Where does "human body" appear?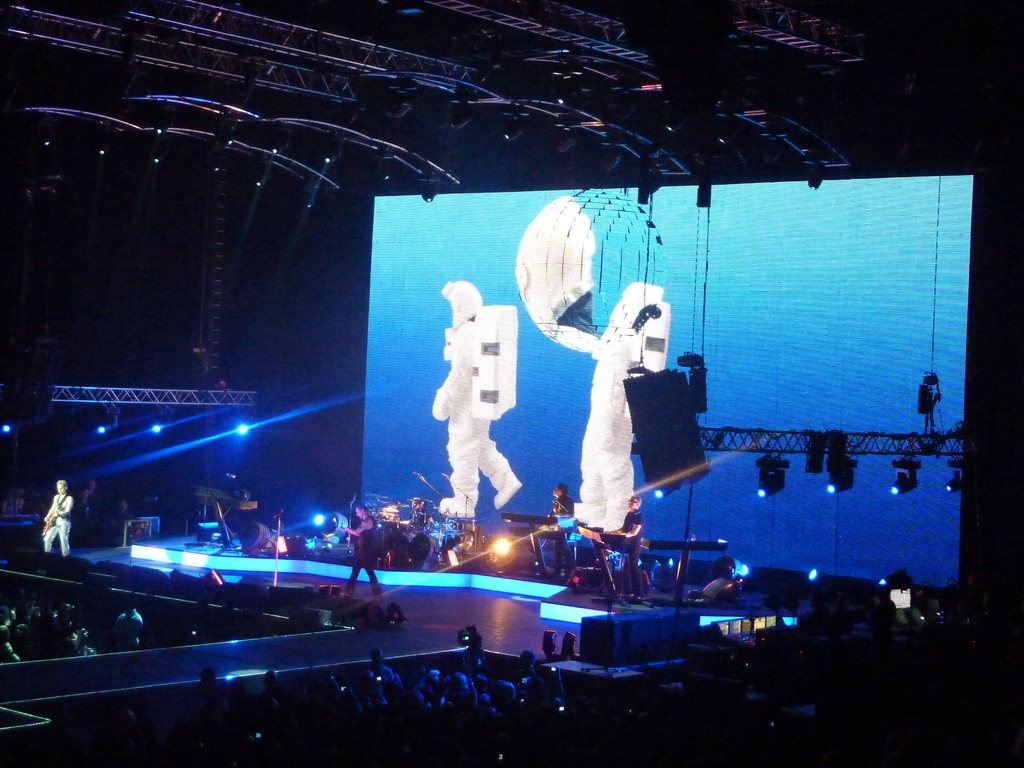
Appears at (429,265,524,537).
